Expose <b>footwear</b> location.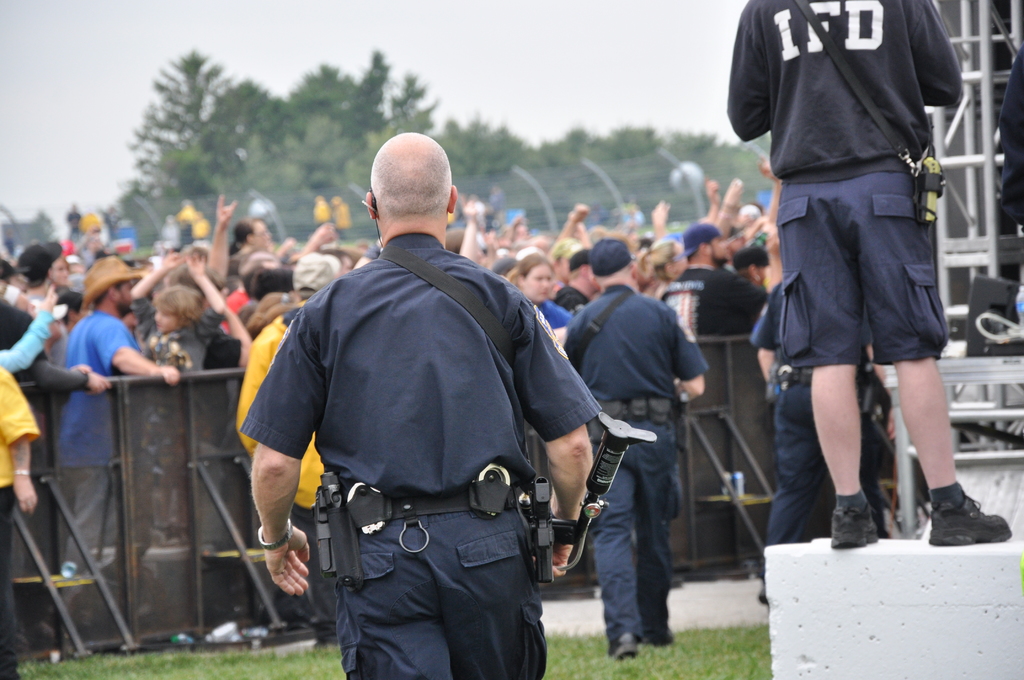
Exposed at crop(828, 505, 883, 544).
